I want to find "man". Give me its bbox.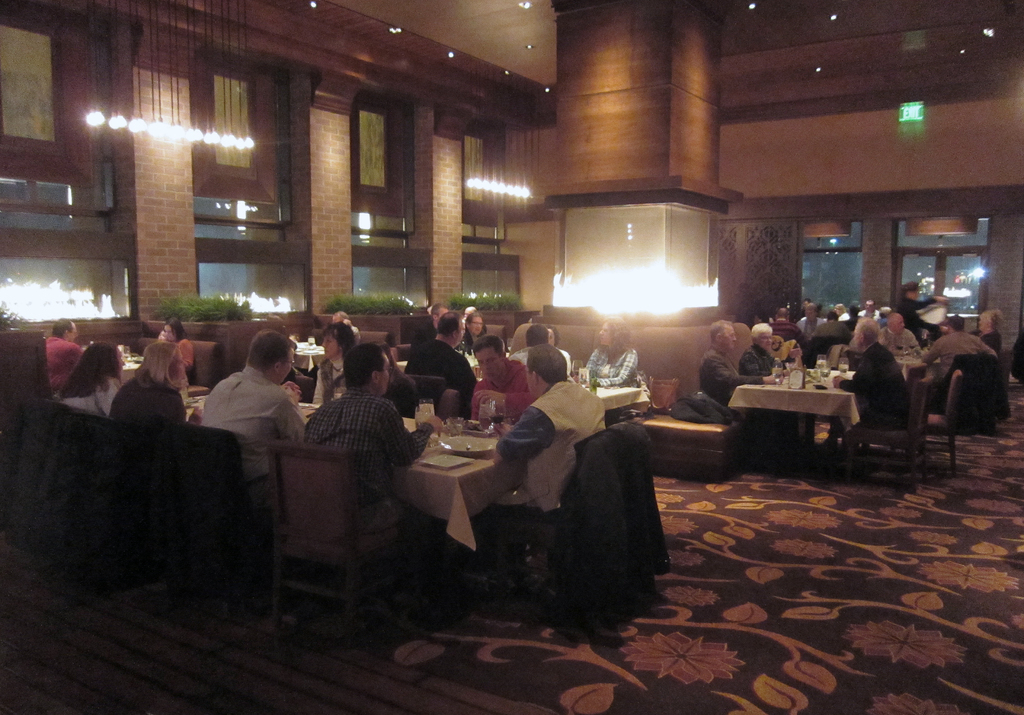
x1=740, y1=312, x2=776, y2=377.
